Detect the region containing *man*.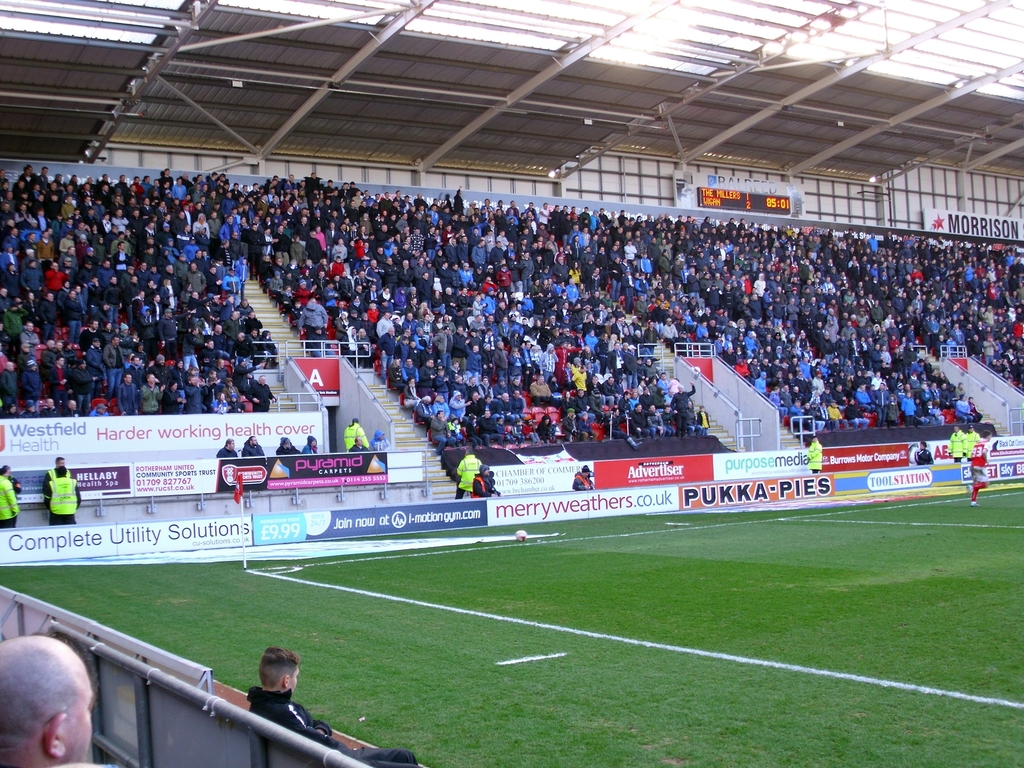
<region>948, 425, 968, 461</region>.
